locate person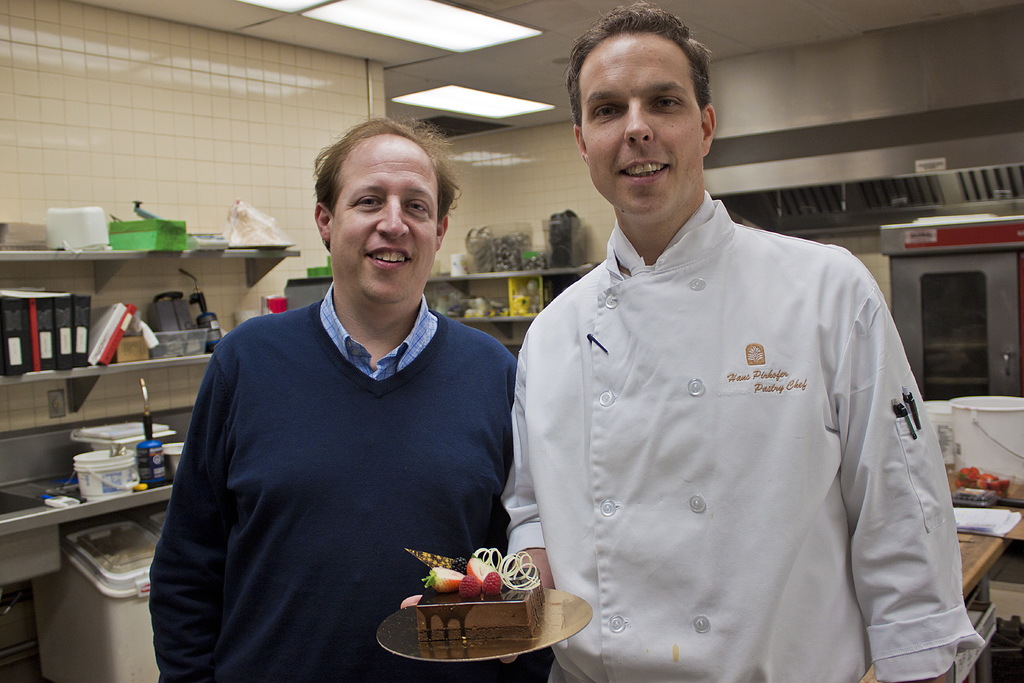
left=115, top=129, right=555, bottom=682
